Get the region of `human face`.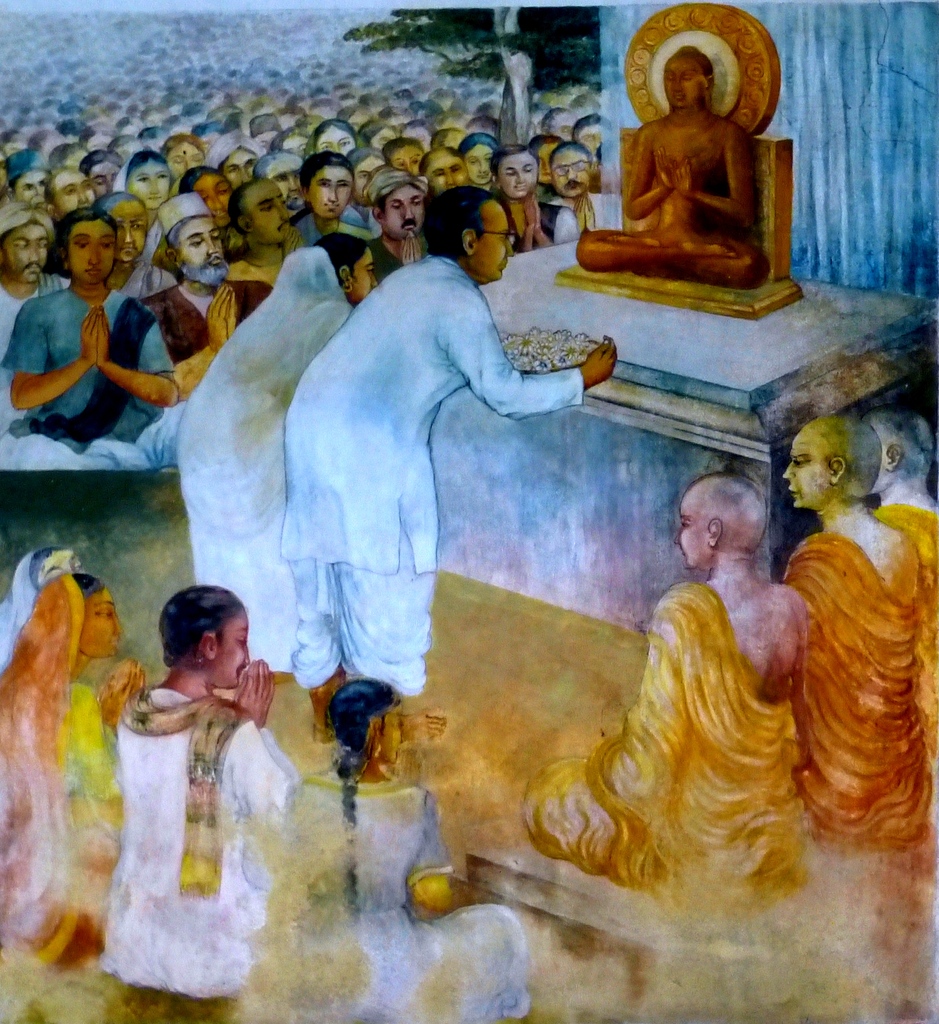
bbox=[318, 128, 354, 154].
